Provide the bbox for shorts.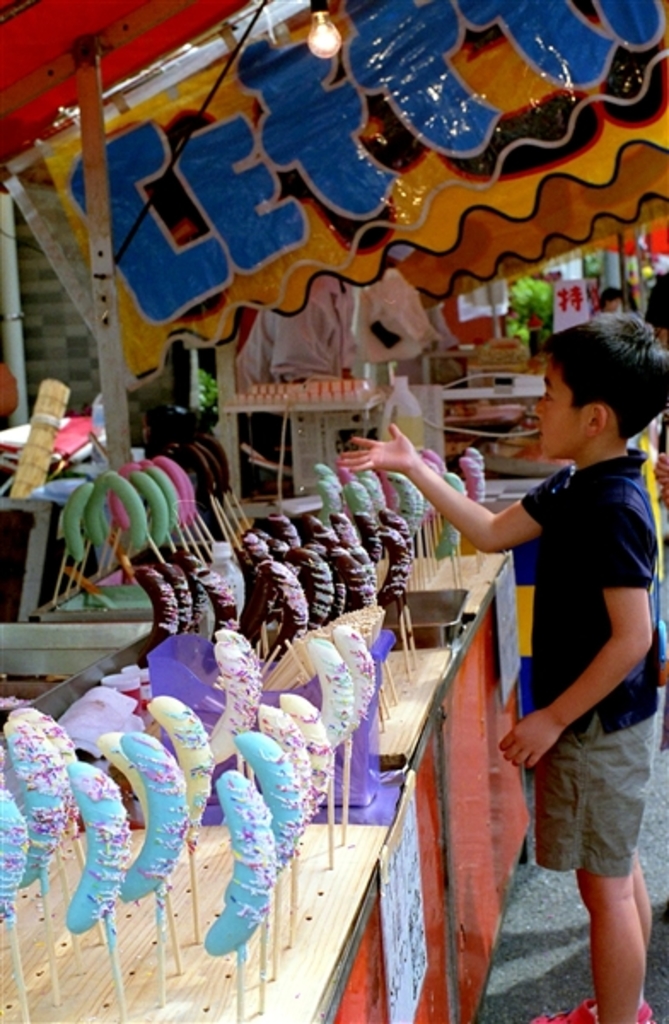
BBox(524, 741, 657, 887).
